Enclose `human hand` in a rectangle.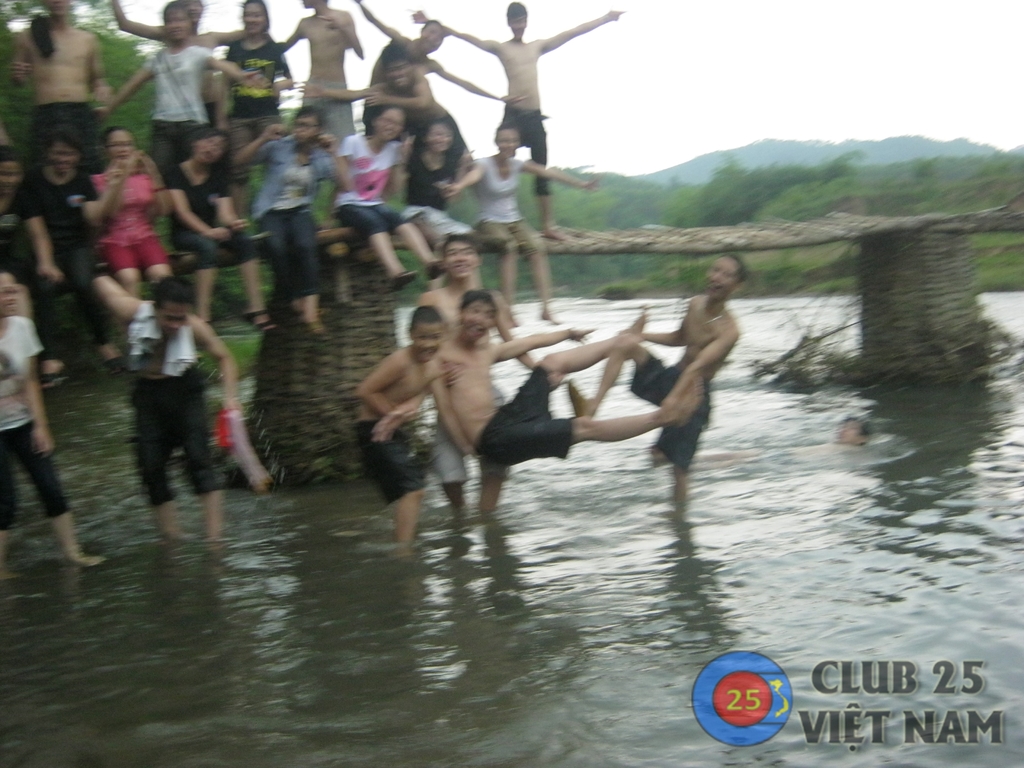
rect(369, 406, 417, 444).
